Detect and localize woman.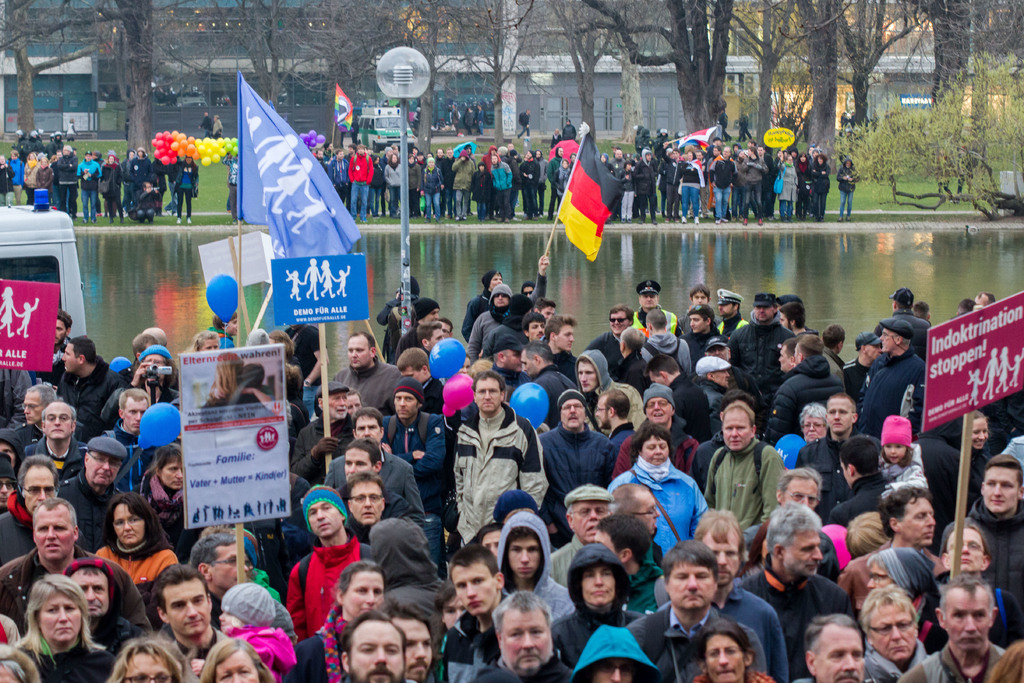
Localized at {"left": 383, "top": 150, "right": 400, "bottom": 217}.
